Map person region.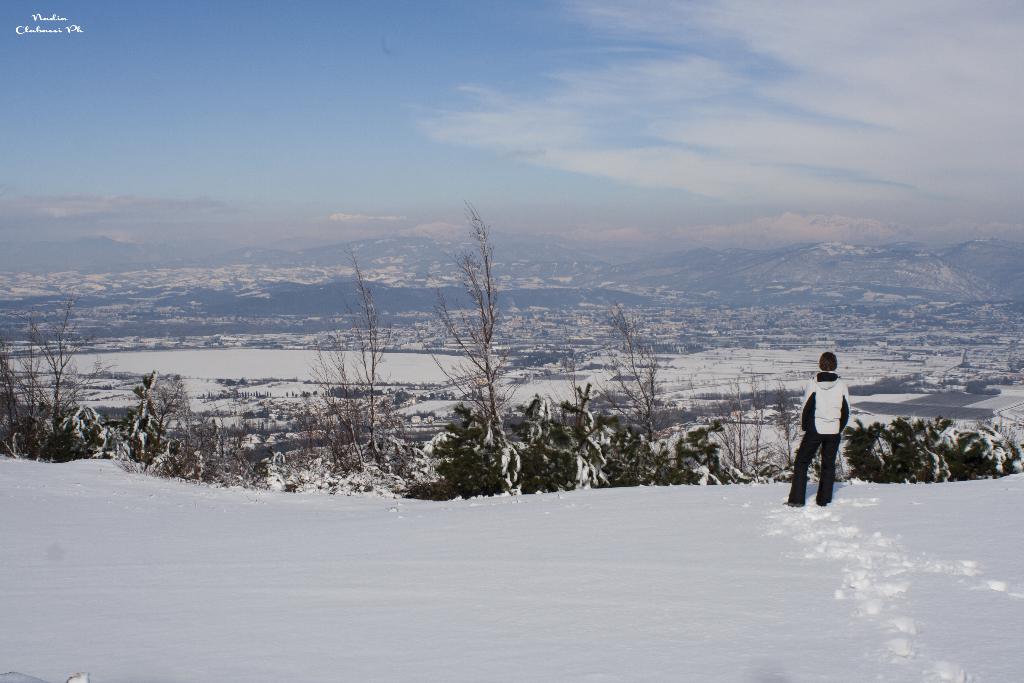
Mapped to 787:352:850:507.
